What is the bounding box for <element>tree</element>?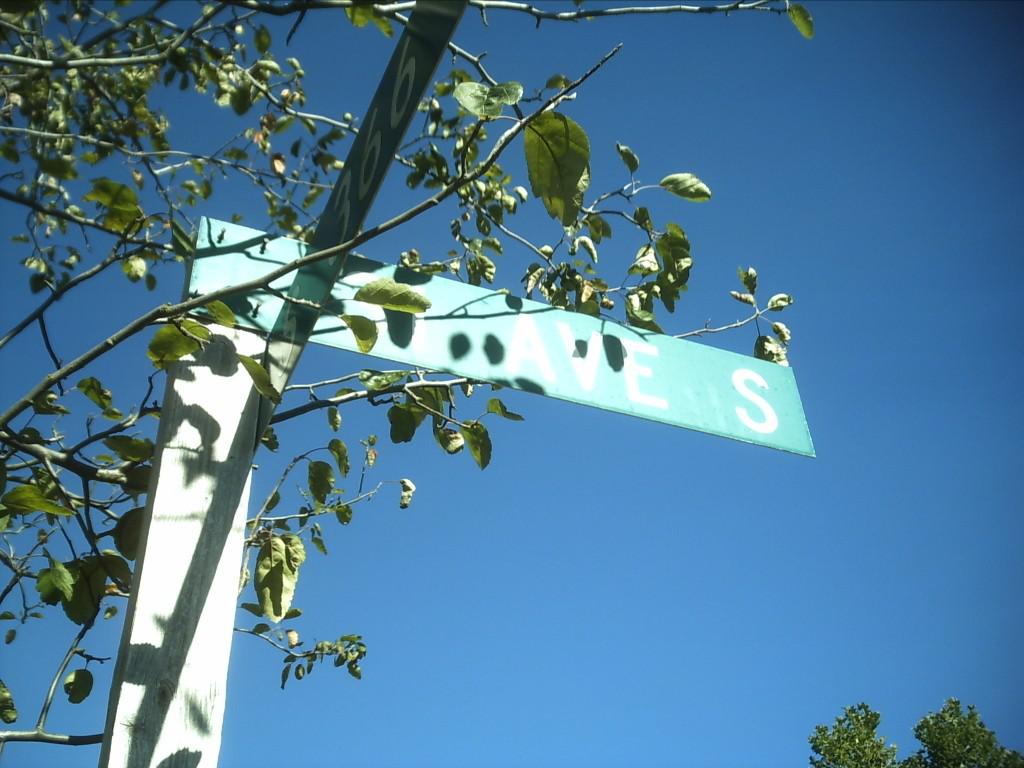
[left=0, top=2, right=811, bottom=763].
